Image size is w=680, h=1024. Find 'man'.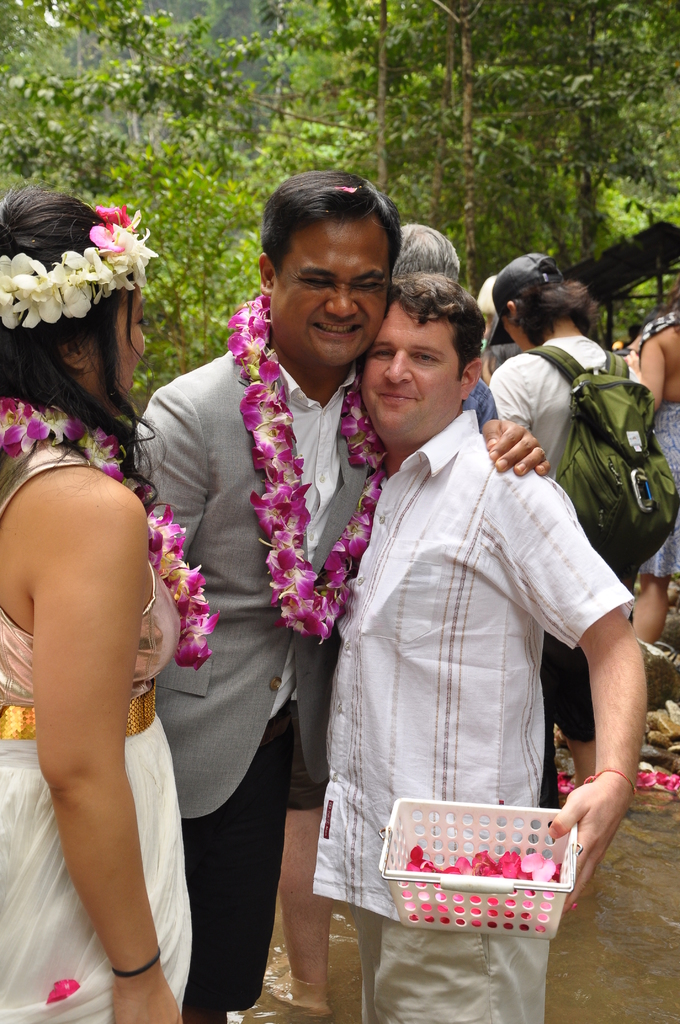
detection(136, 173, 547, 1011).
